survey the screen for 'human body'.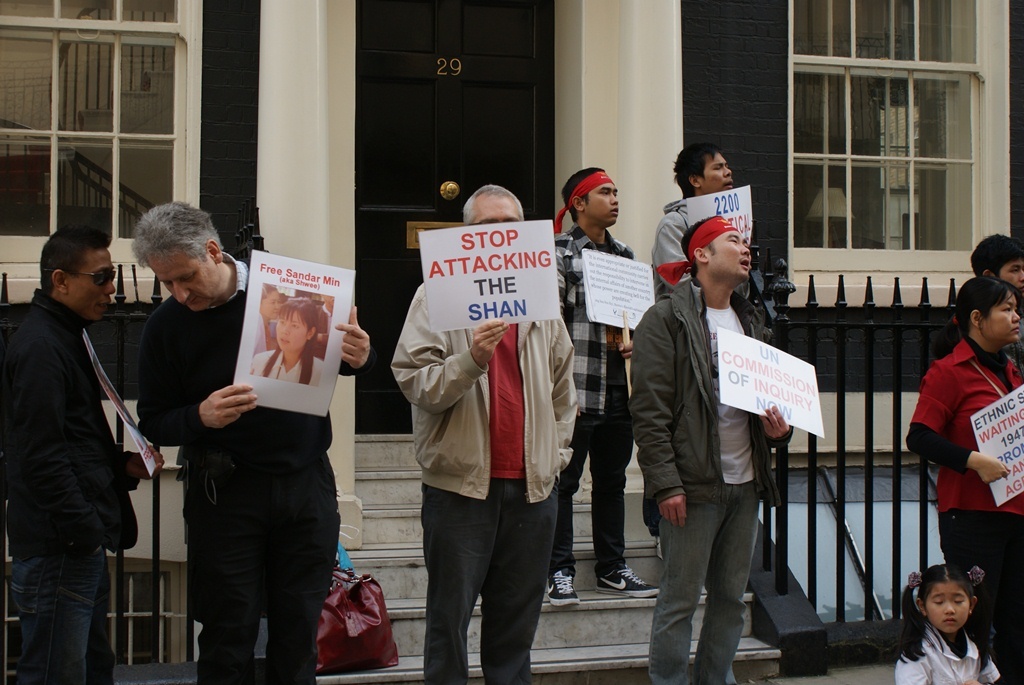
Survey found: 908,339,1023,675.
